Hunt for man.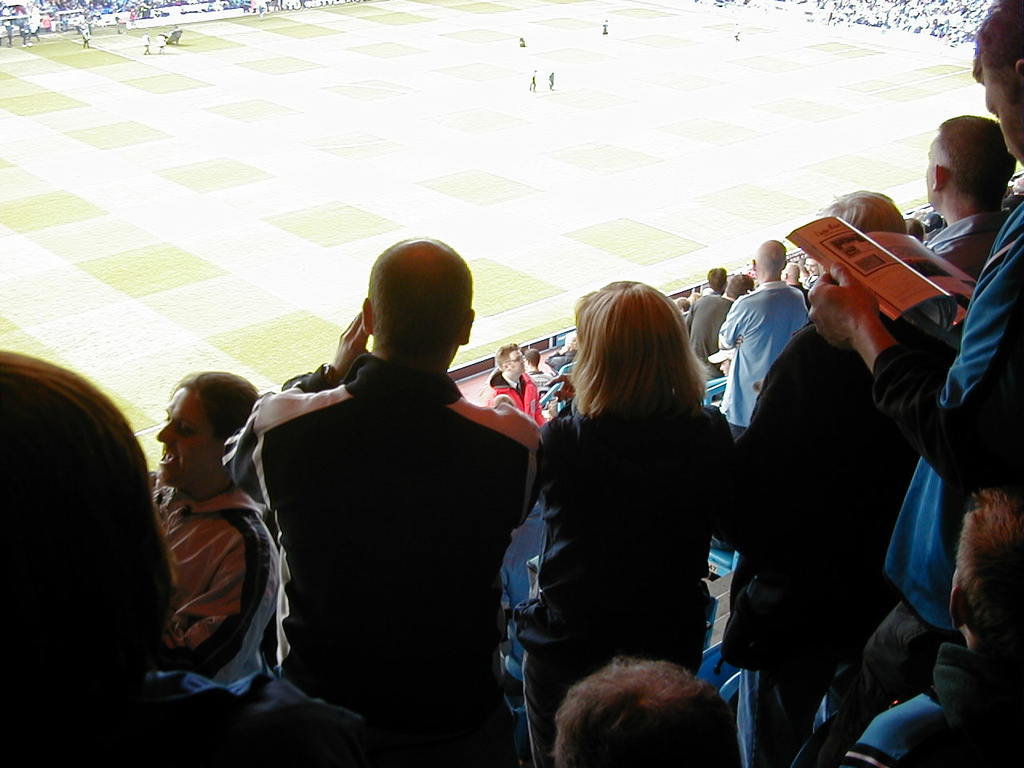
Hunted down at crop(889, 10, 1023, 767).
